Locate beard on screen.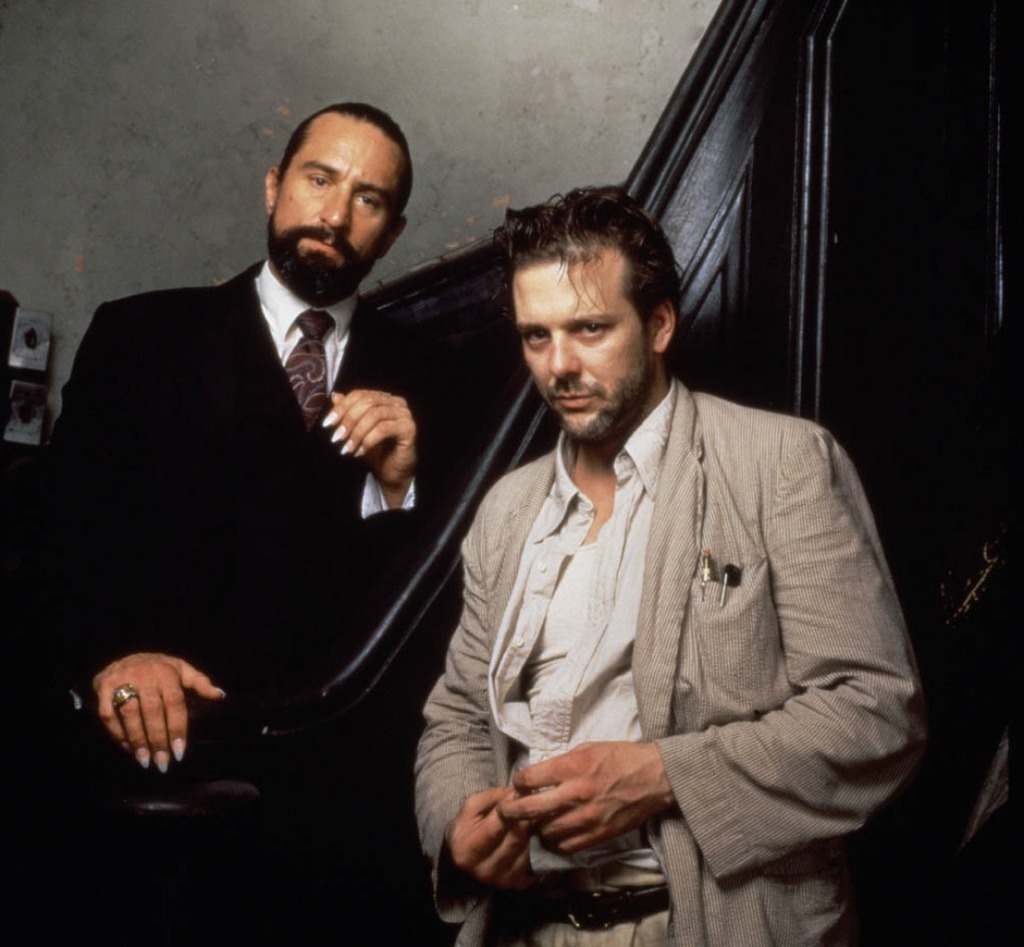
On screen at rect(260, 207, 374, 310).
